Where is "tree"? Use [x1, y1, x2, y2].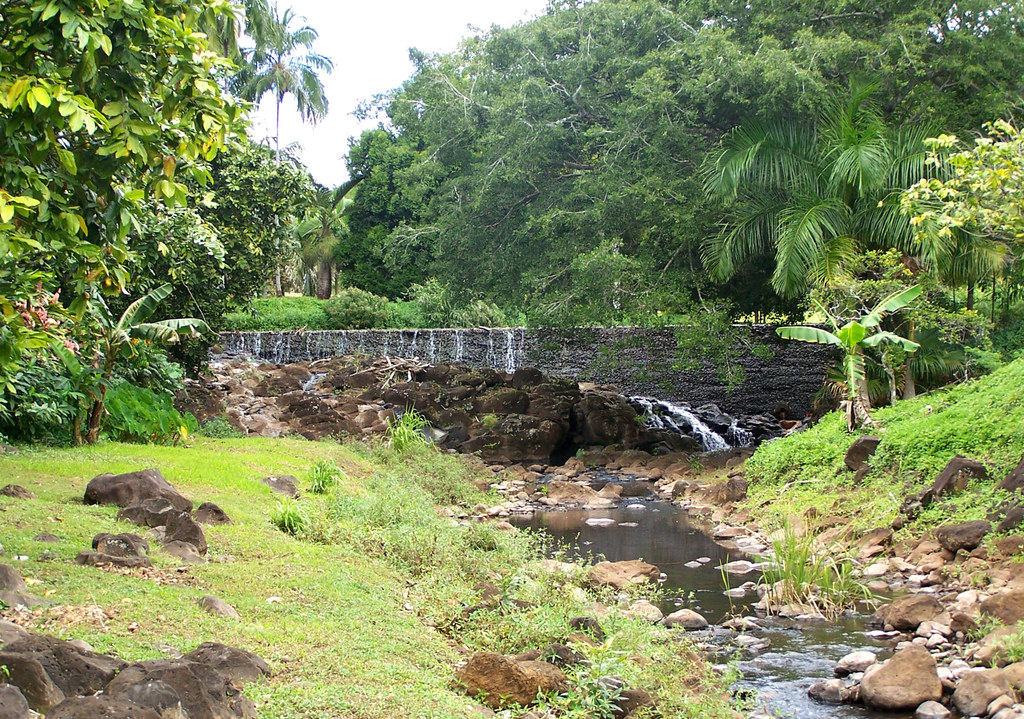
[479, 19, 533, 83].
